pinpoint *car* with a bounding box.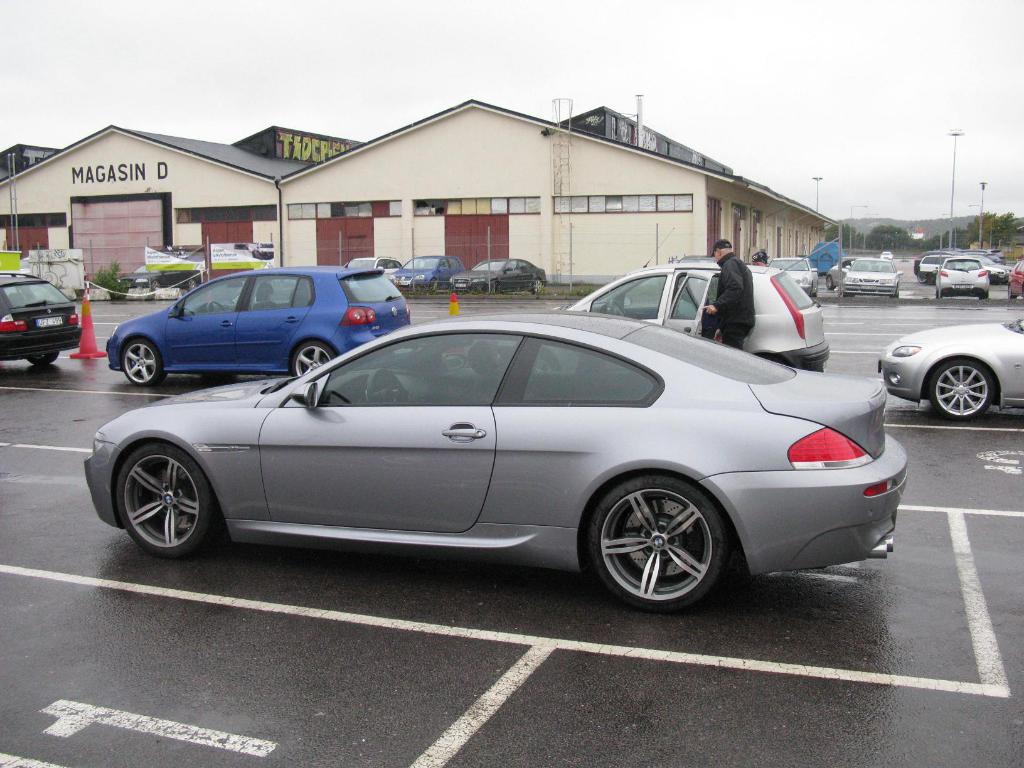
876:317:1023:415.
